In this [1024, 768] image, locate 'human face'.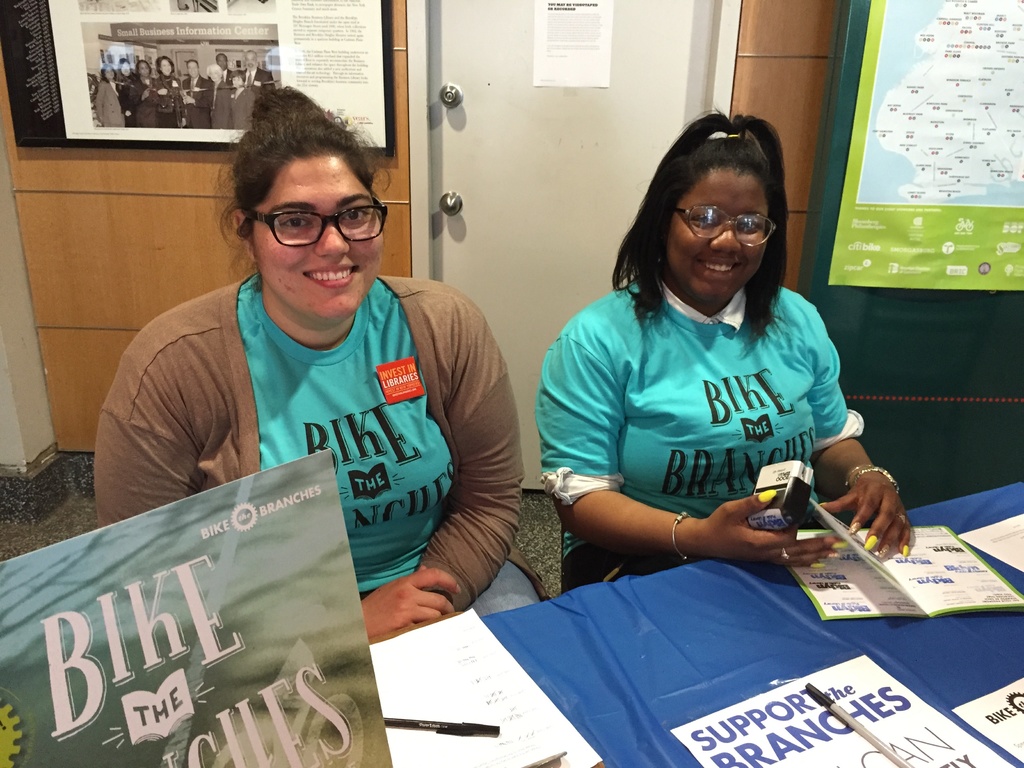
Bounding box: (160, 58, 175, 84).
